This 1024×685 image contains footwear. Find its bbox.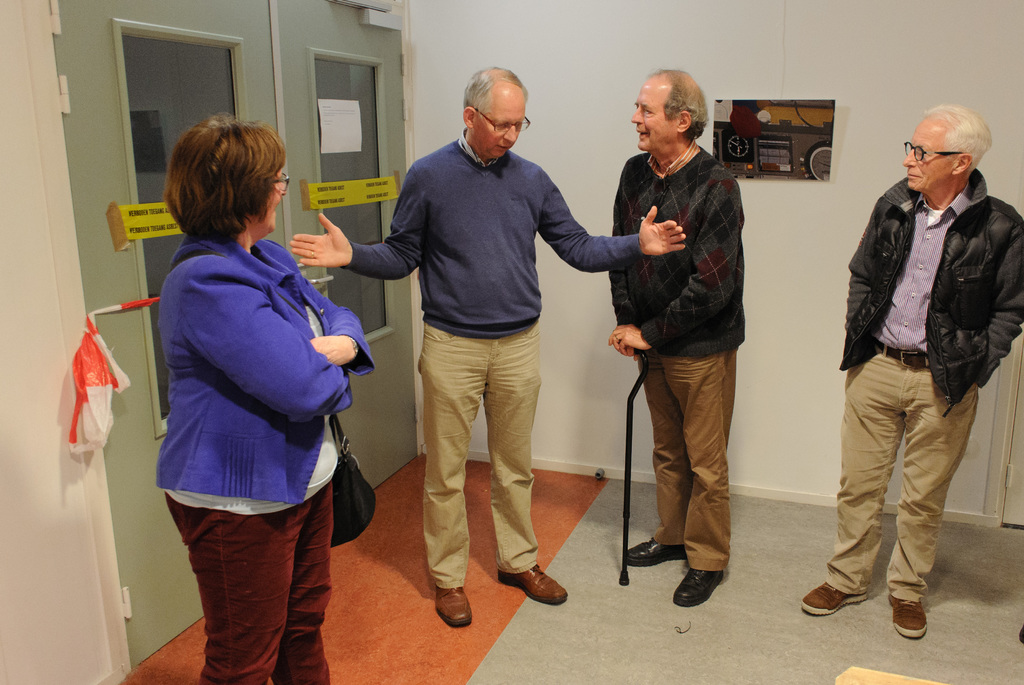
region(817, 563, 883, 634).
